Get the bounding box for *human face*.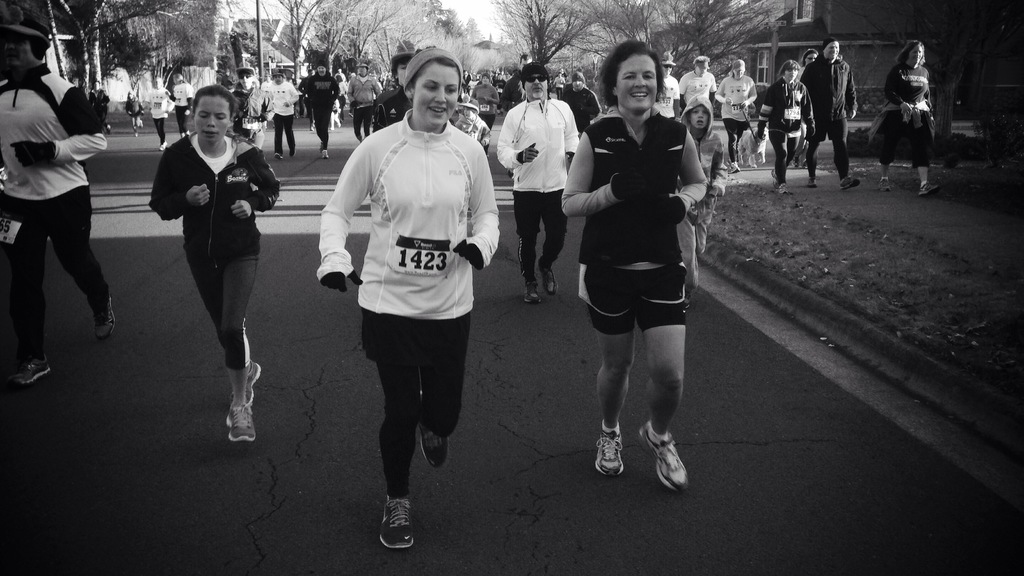
Rect(695, 67, 707, 77).
